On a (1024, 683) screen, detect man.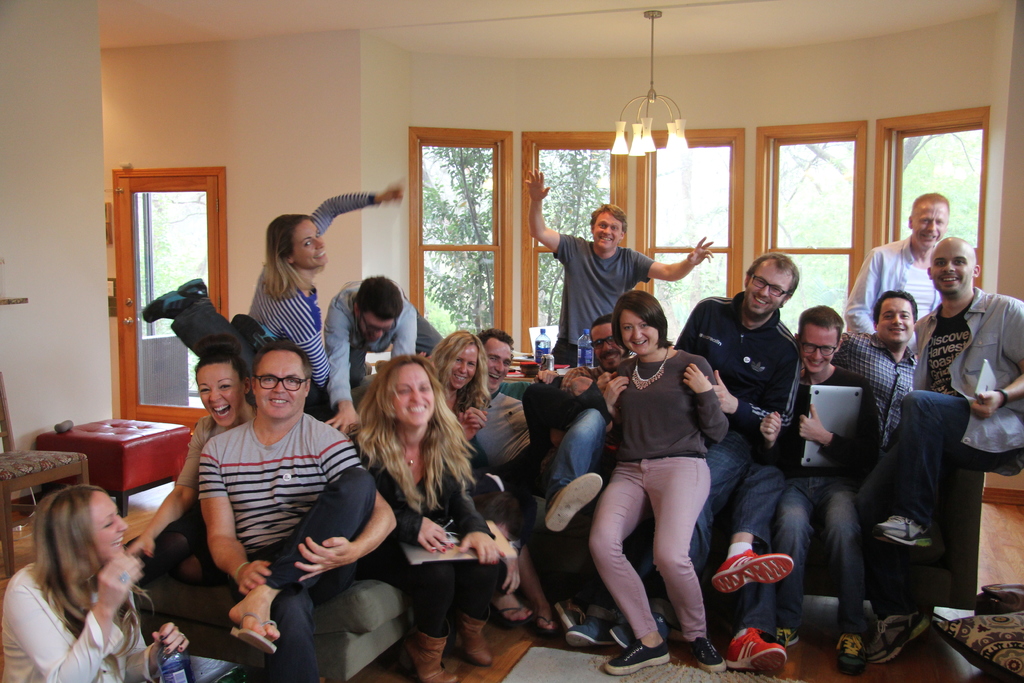
box(858, 236, 1023, 666).
